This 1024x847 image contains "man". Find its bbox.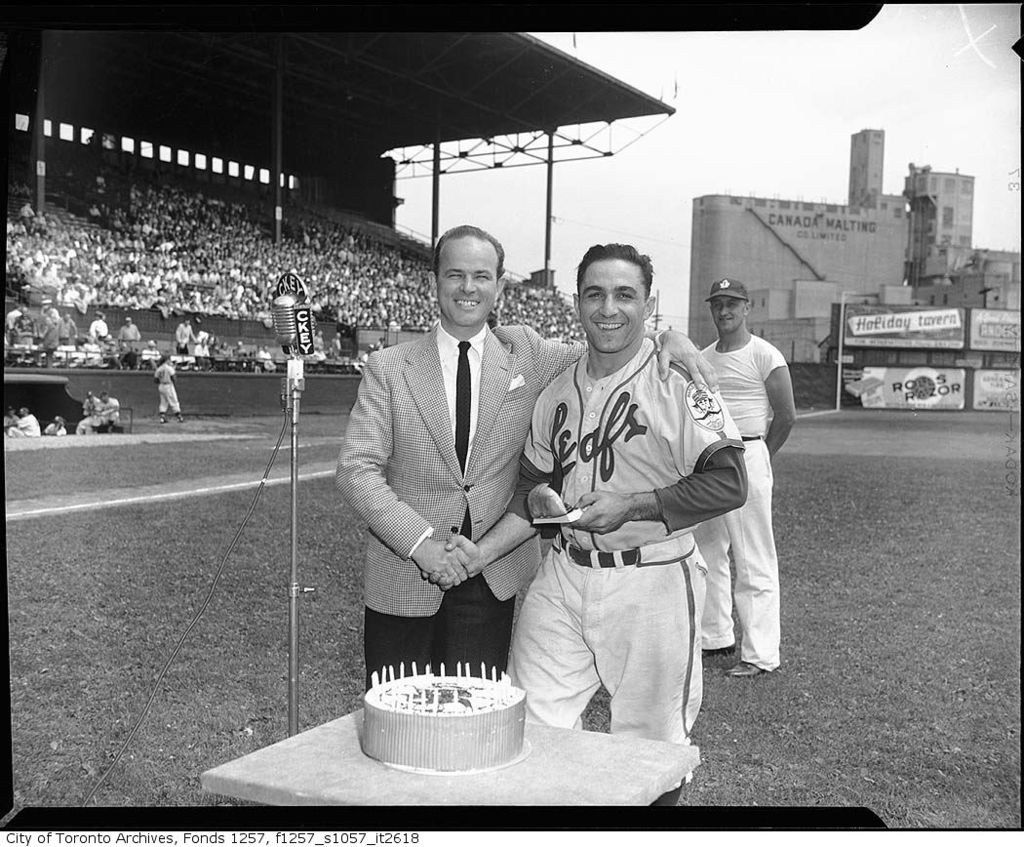
BBox(79, 392, 94, 433).
